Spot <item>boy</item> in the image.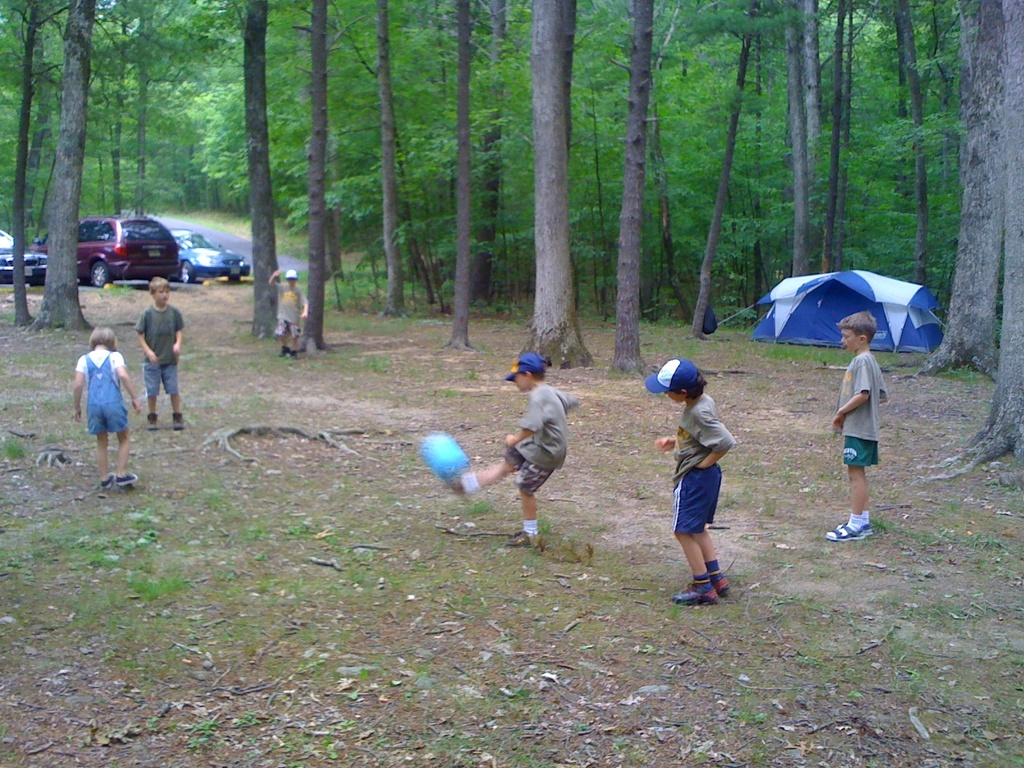
<item>boy</item> found at l=134, t=277, r=186, b=429.
